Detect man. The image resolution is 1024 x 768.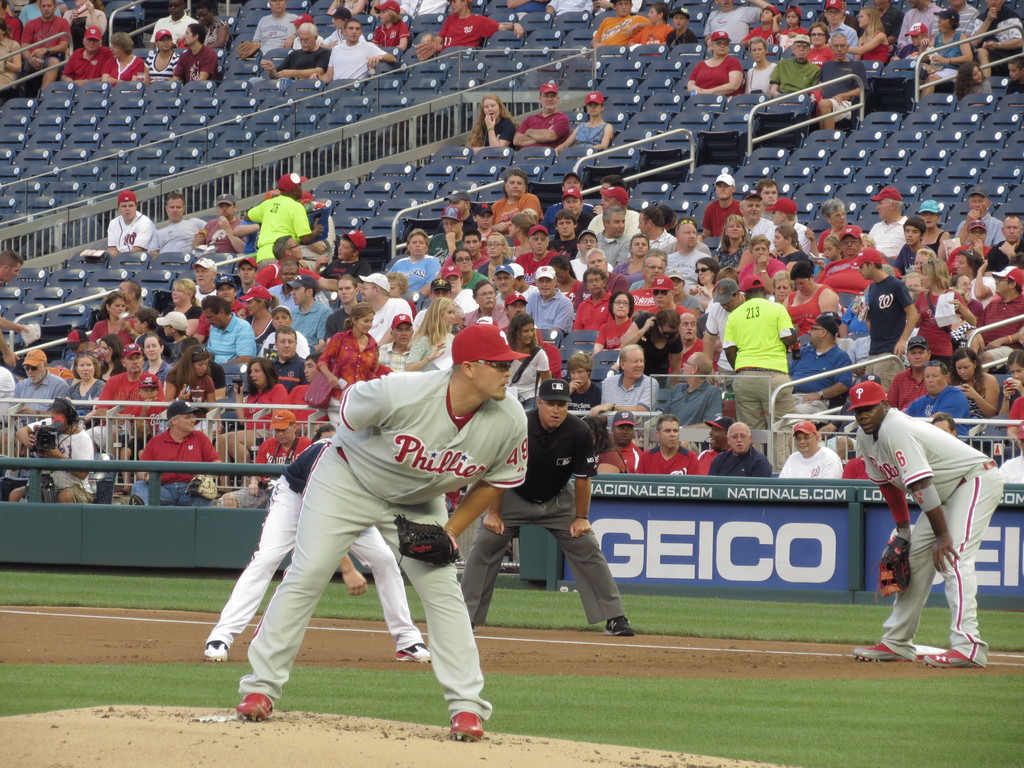
946,182,1002,254.
